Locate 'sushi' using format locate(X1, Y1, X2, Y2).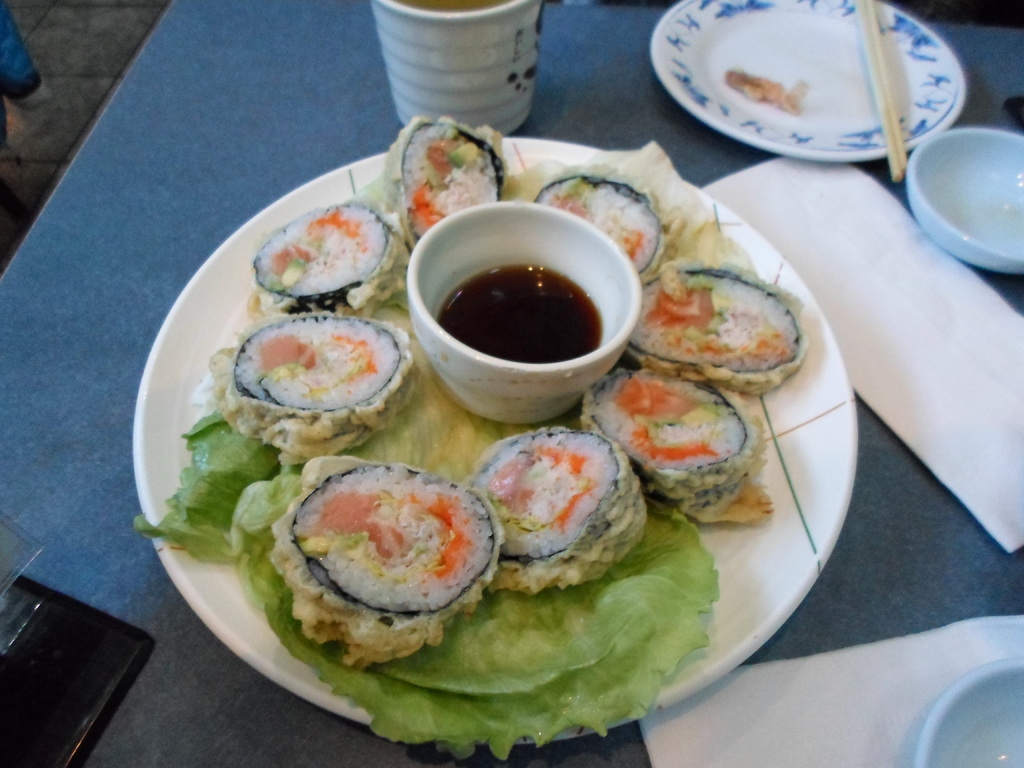
locate(251, 445, 514, 664).
